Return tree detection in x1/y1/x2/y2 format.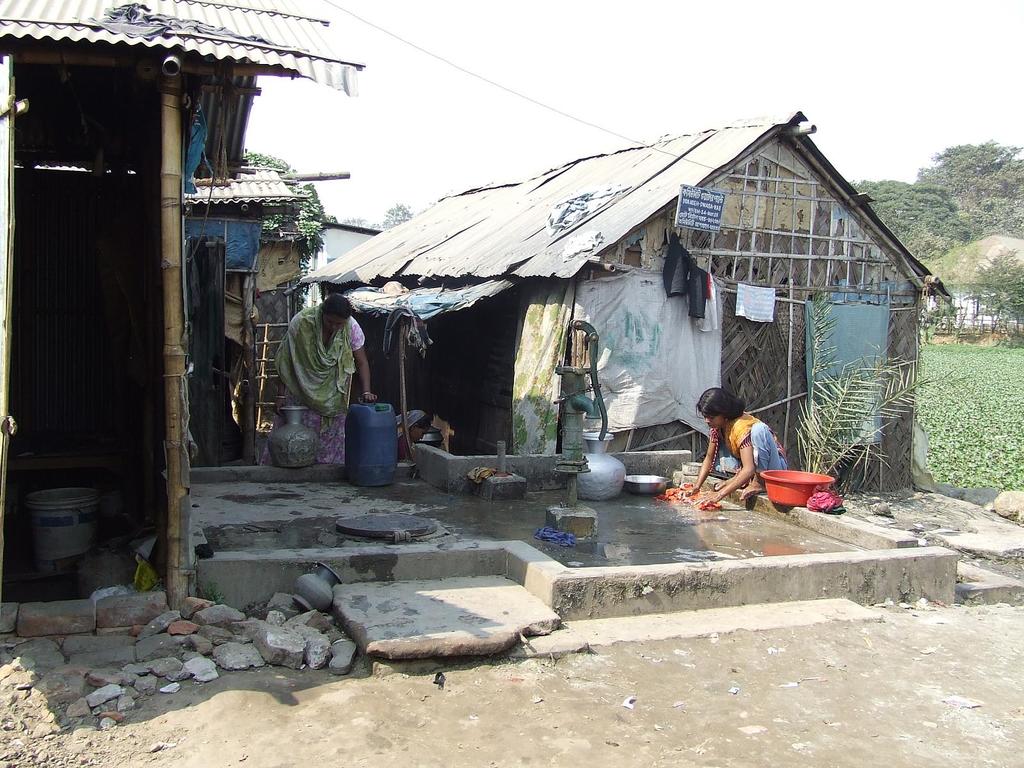
917/137/1023/241.
